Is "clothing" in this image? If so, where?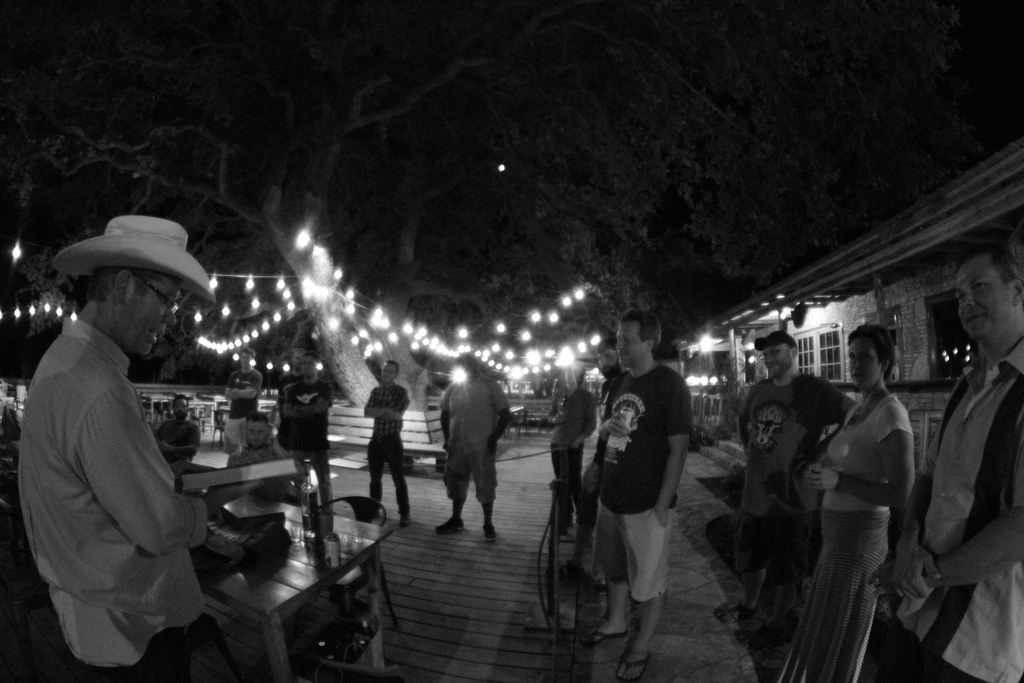
Yes, at <box>733,370,851,573</box>.
